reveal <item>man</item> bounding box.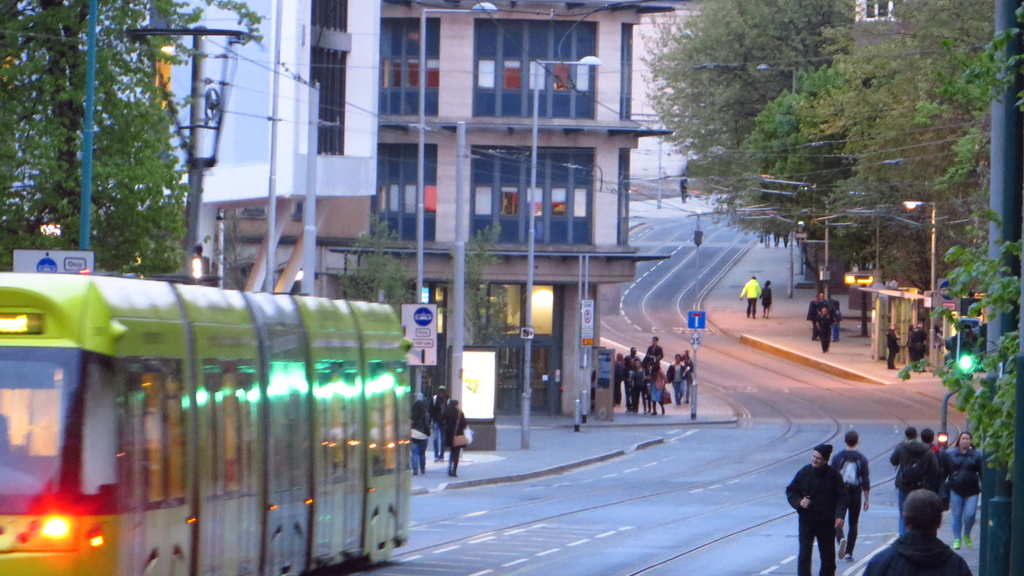
Revealed: x1=877, y1=484, x2=979, y2=575.
